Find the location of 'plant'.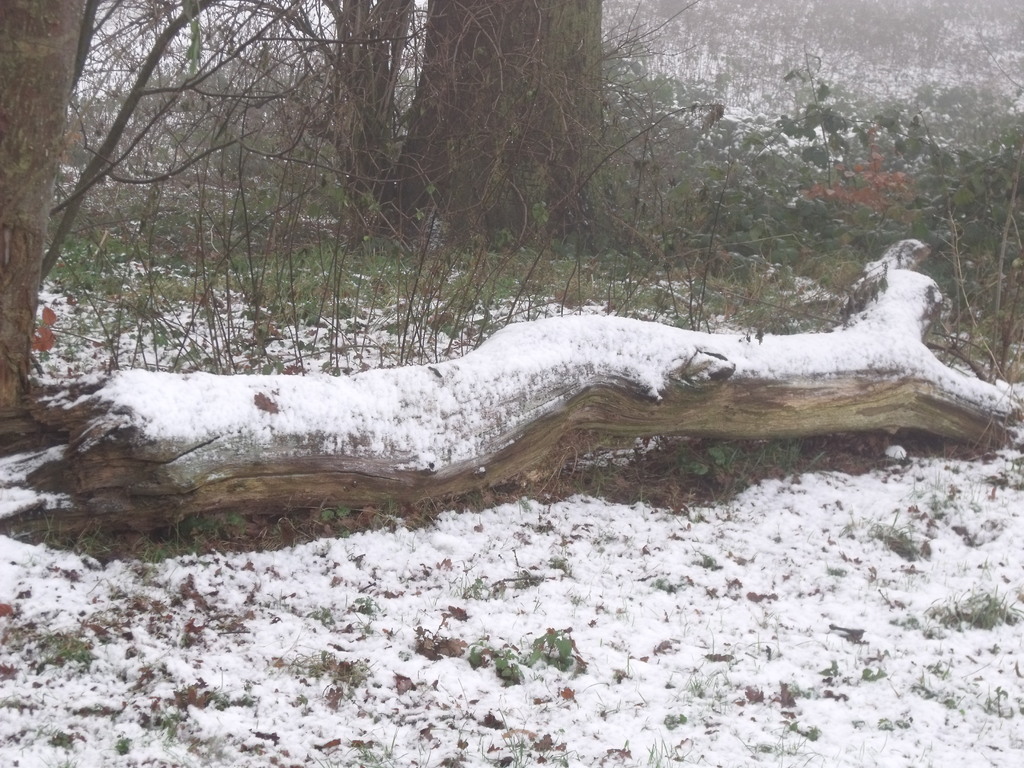
Location: 692:554:722:567.
